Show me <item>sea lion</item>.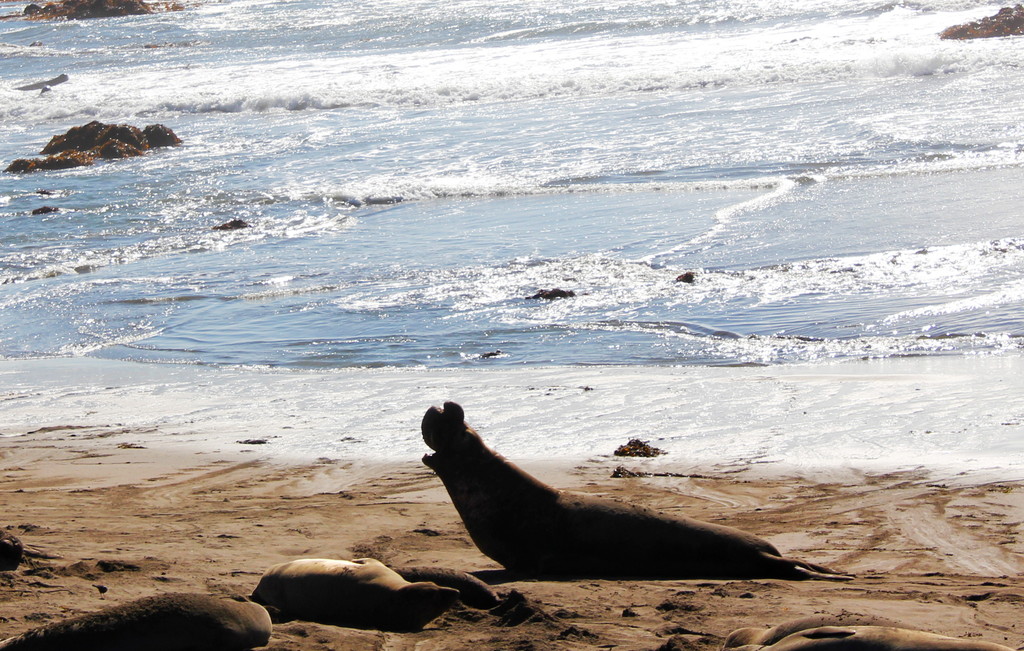
<item>sea lion</item> is here: detection(0, 522, 20, 574).
